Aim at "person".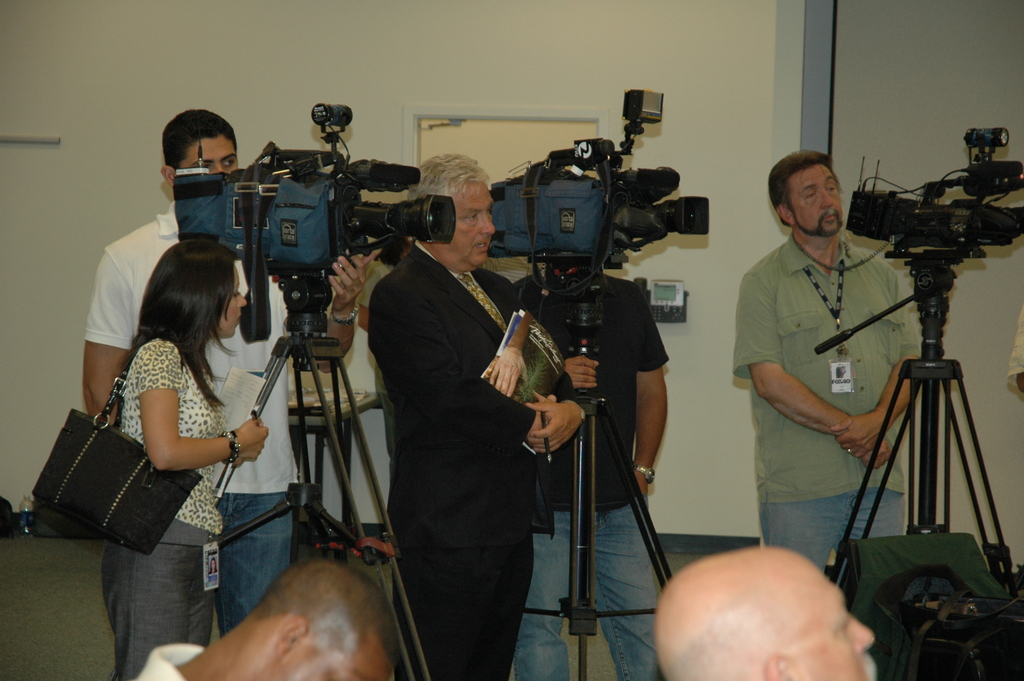
Aimed at [650,545,876,680].
